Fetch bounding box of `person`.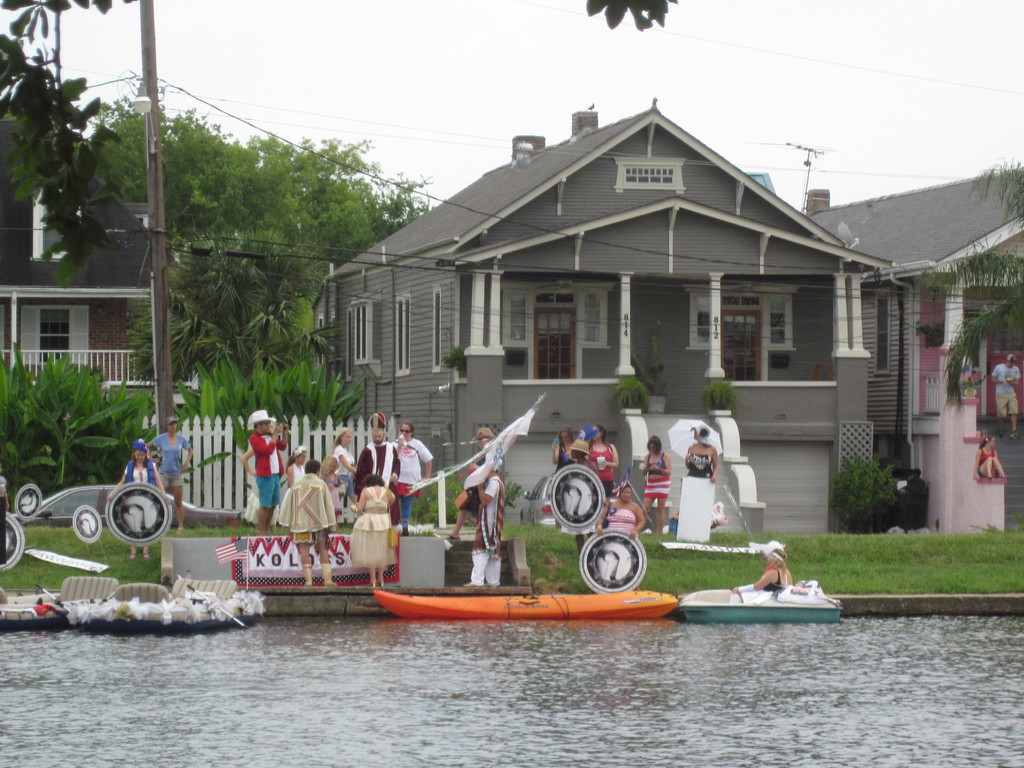
Bbox: region(688, 420, 725, 484).
